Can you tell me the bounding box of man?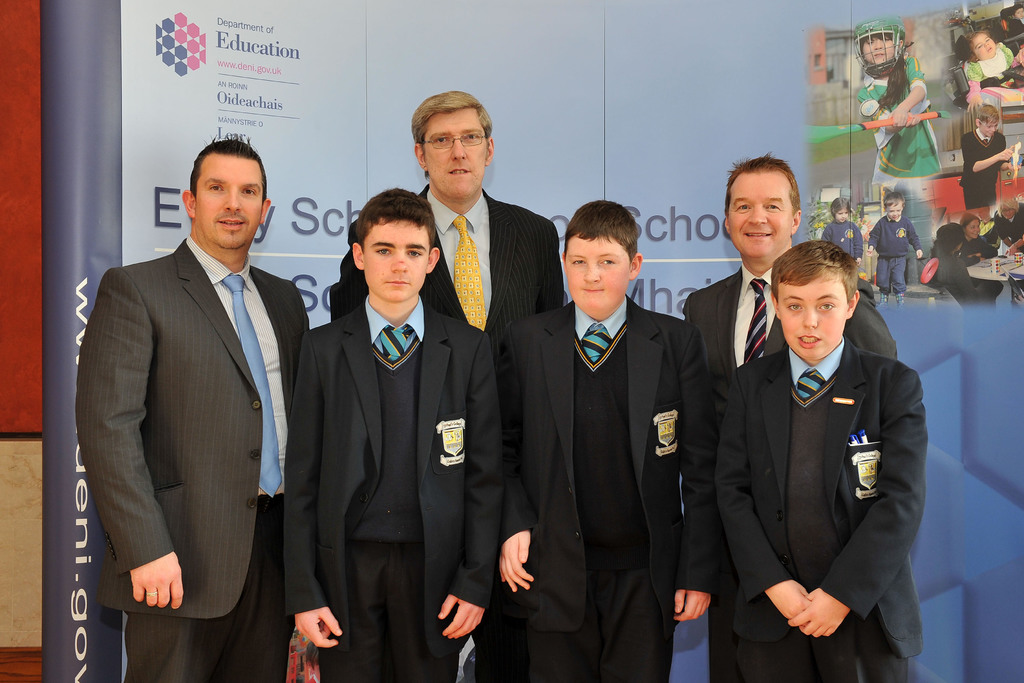
rect(685, 156, 901, 682).
